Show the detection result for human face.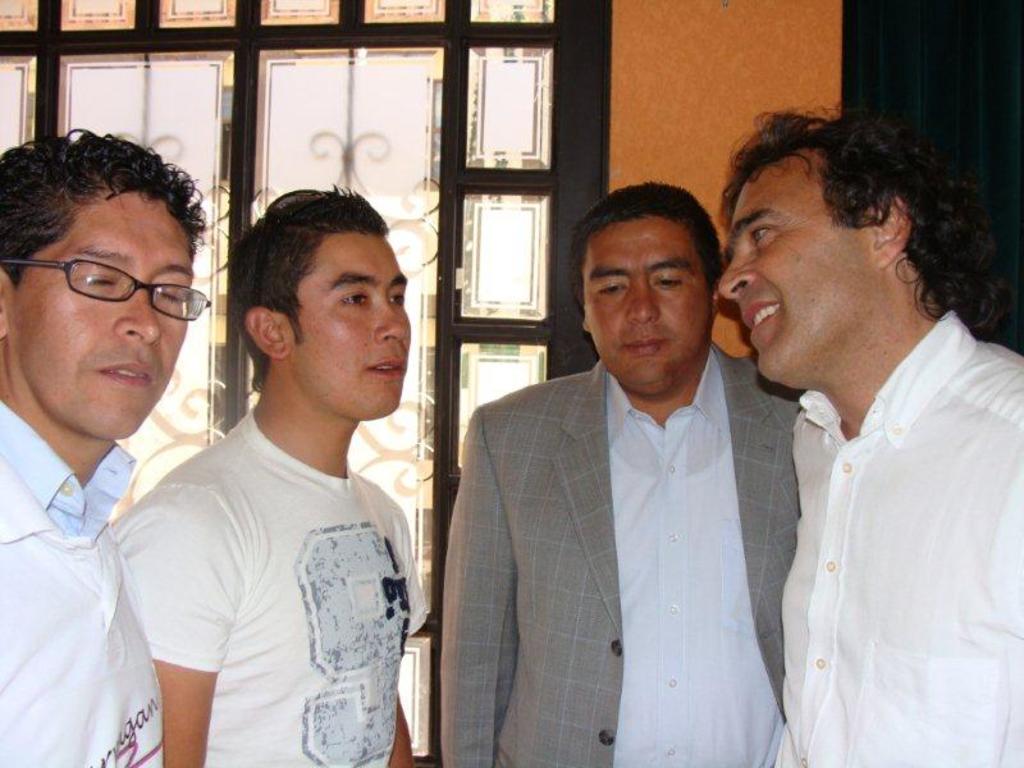
region(9, 192, 216, 447).
